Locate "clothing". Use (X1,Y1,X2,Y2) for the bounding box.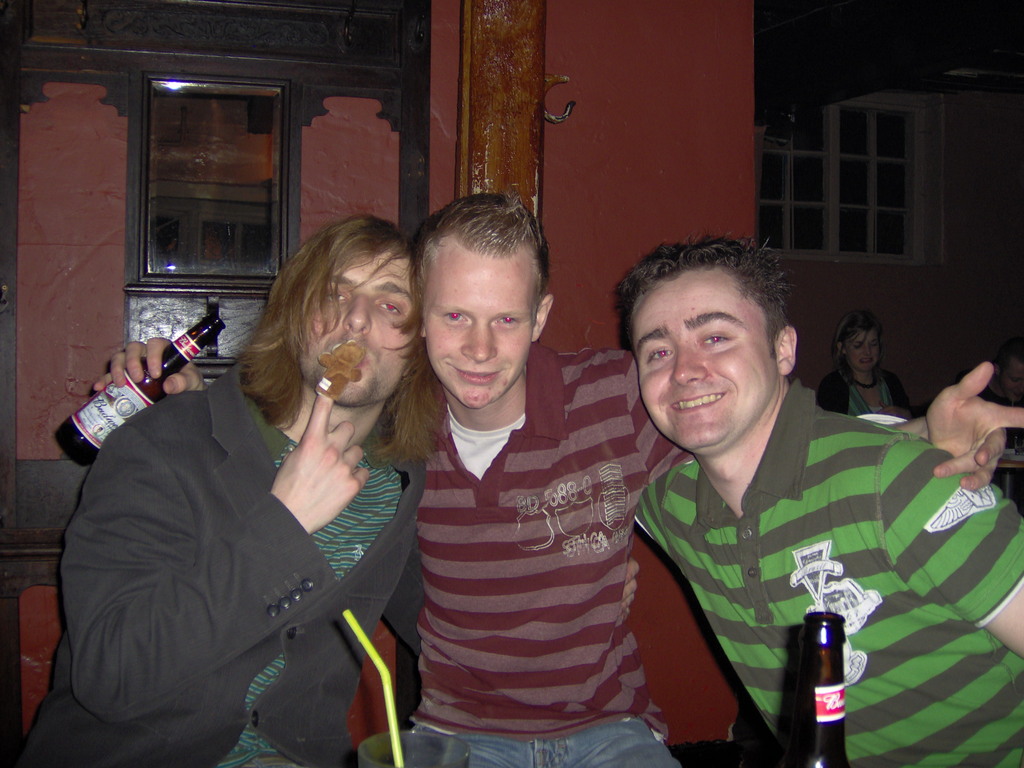
(413,341,697,767).
